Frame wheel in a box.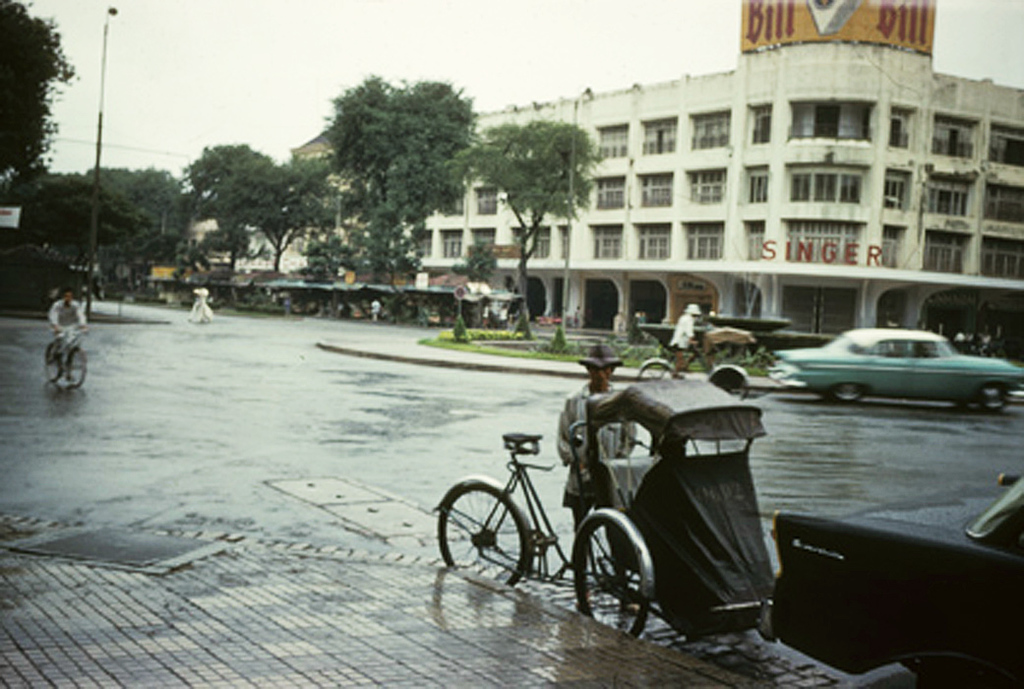
bbox=(706, 368, 752, 401).
